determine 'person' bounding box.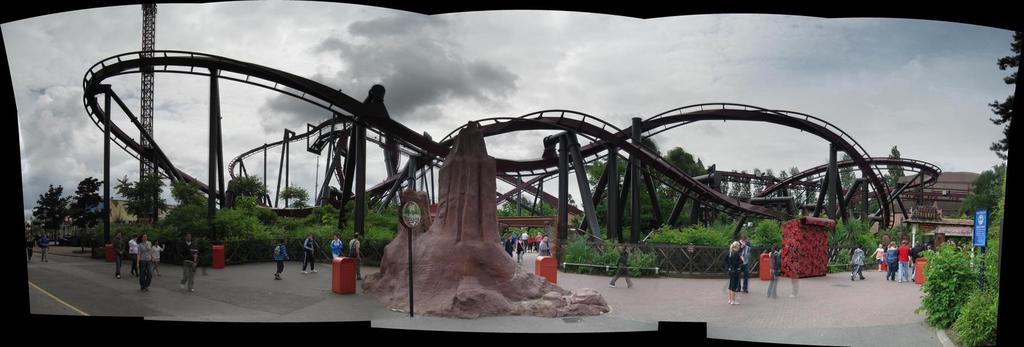
Determined: (348,233,366,282).
